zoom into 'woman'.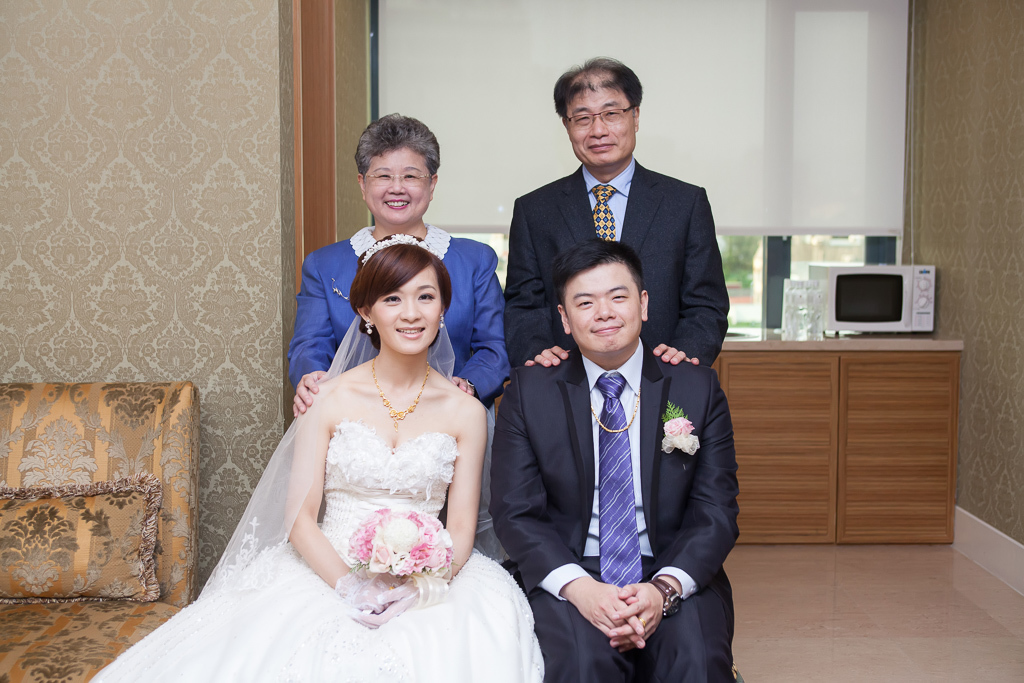
Zoom target: (left=289, top=107, right=511, bottom=417).
